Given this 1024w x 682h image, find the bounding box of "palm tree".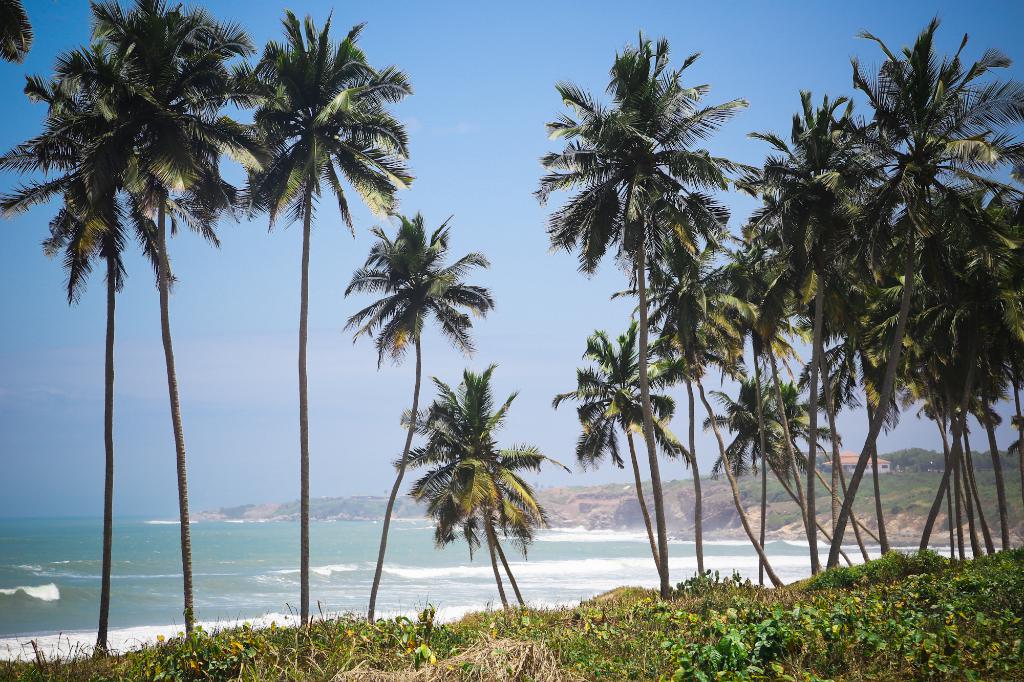
876:22:991:557.
